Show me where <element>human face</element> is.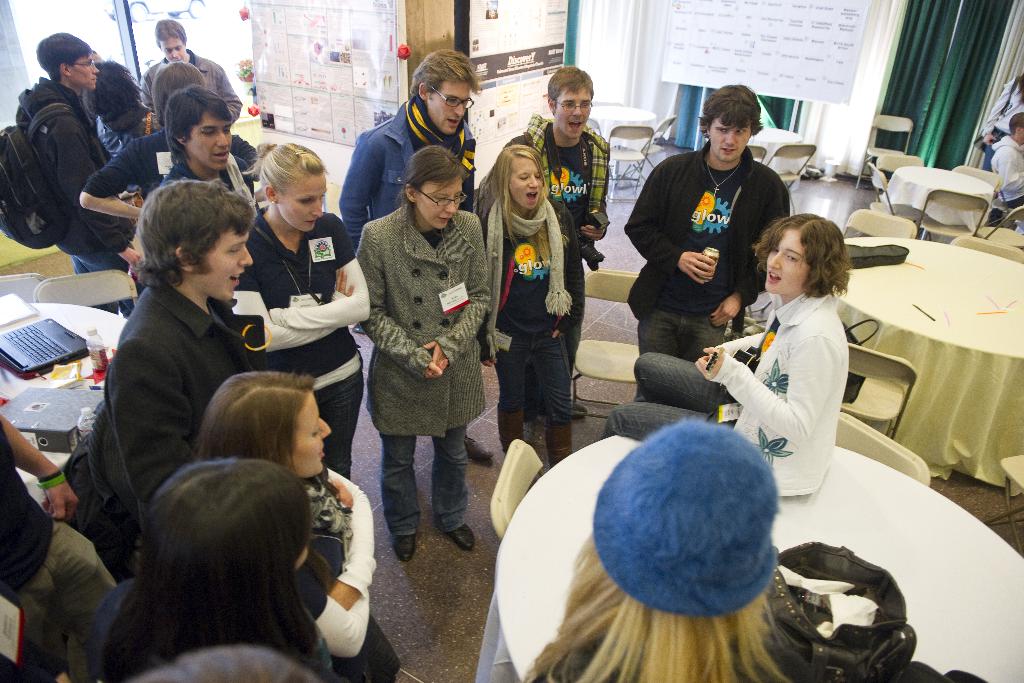
<element>human face</element> is at bbox=(157, 37, 188, 63).
